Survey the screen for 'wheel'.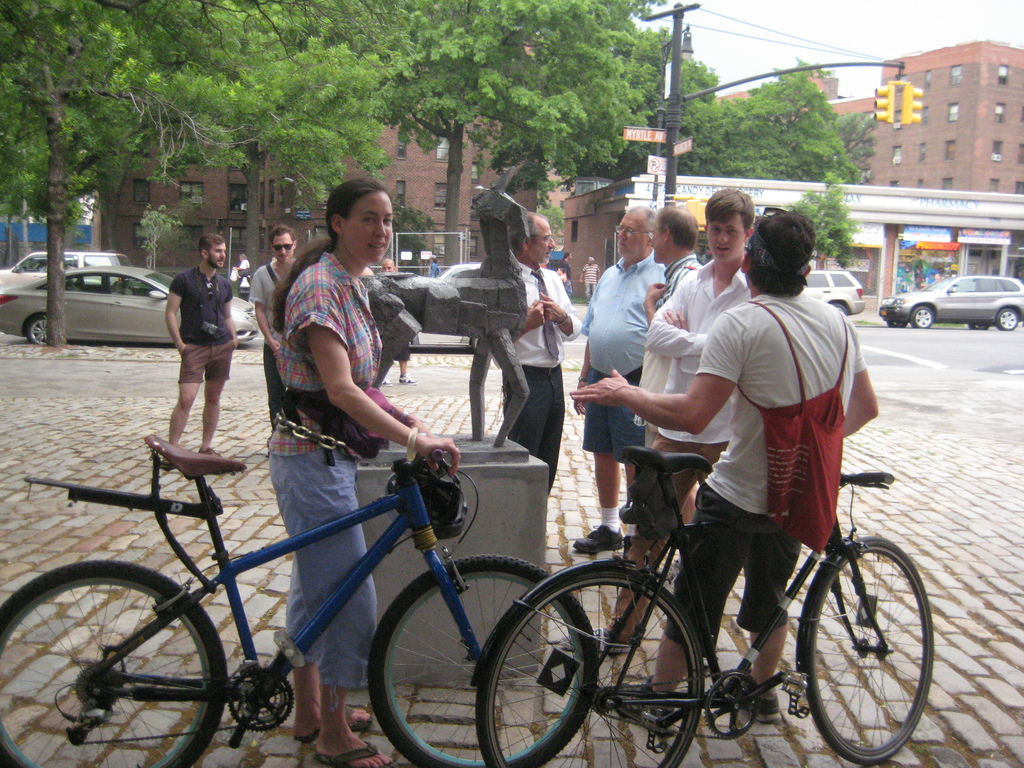
Survey found: 888,321,910,331.
